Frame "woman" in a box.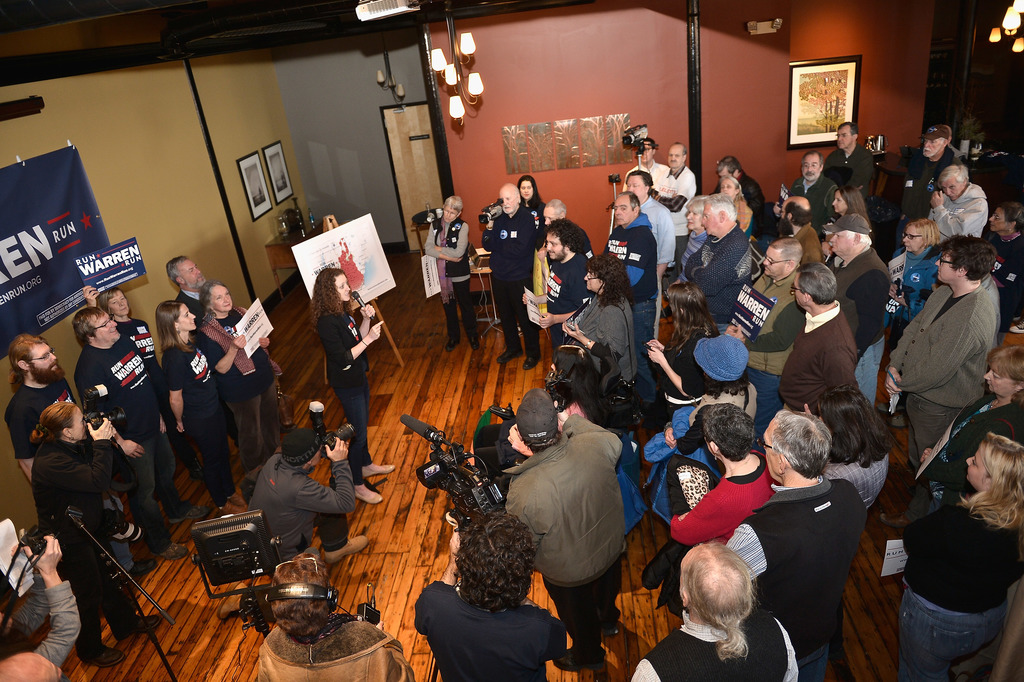
box=[30, 402, 161, 658].
